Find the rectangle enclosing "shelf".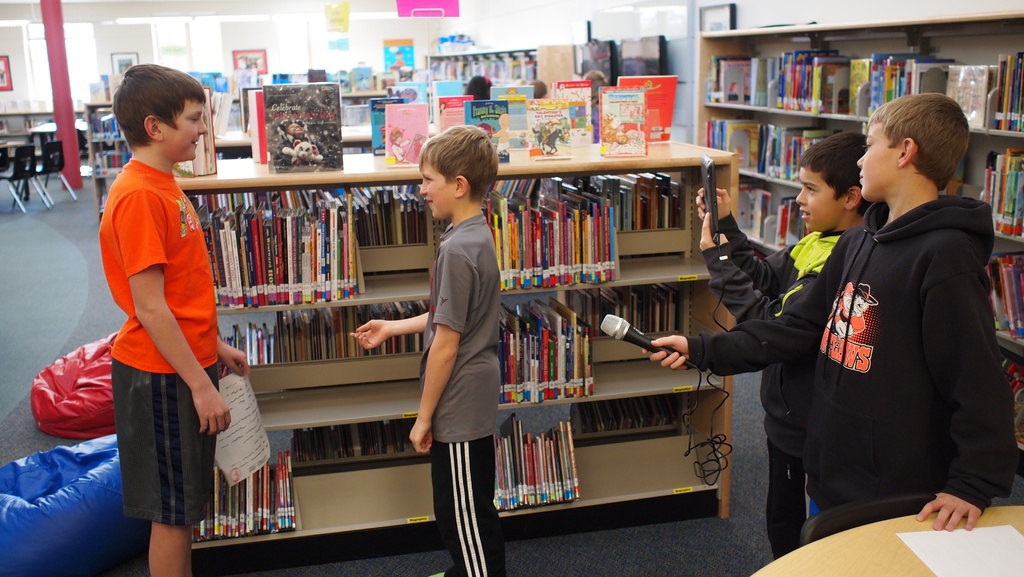
crop(196, 379, 731, 557).
